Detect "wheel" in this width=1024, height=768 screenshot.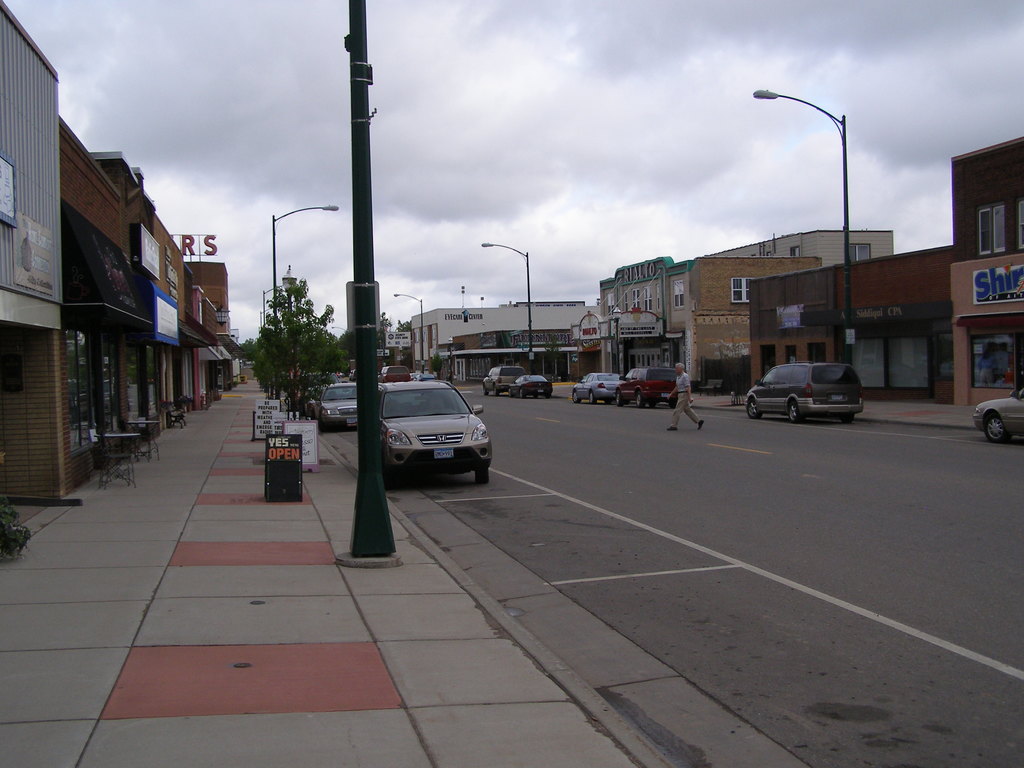
Detection: rect(472, 470, 490, 483).
